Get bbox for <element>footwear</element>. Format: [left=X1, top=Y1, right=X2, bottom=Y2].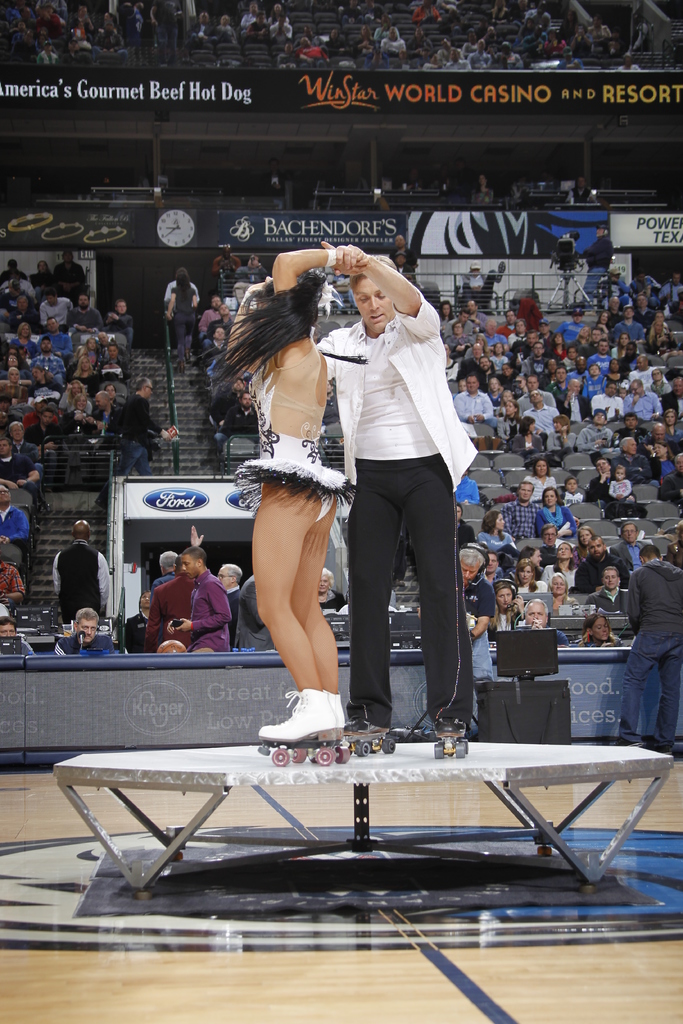
[left=431, top=715, right=464, bottom=762].
